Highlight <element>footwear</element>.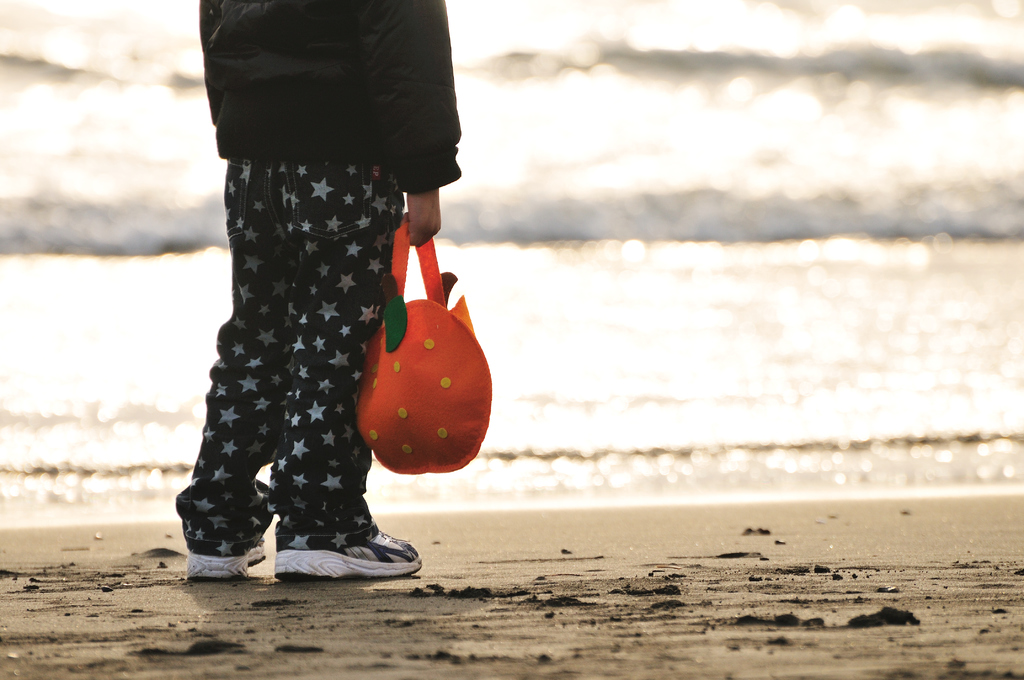
Highlighted region: [296,518,414,582].
